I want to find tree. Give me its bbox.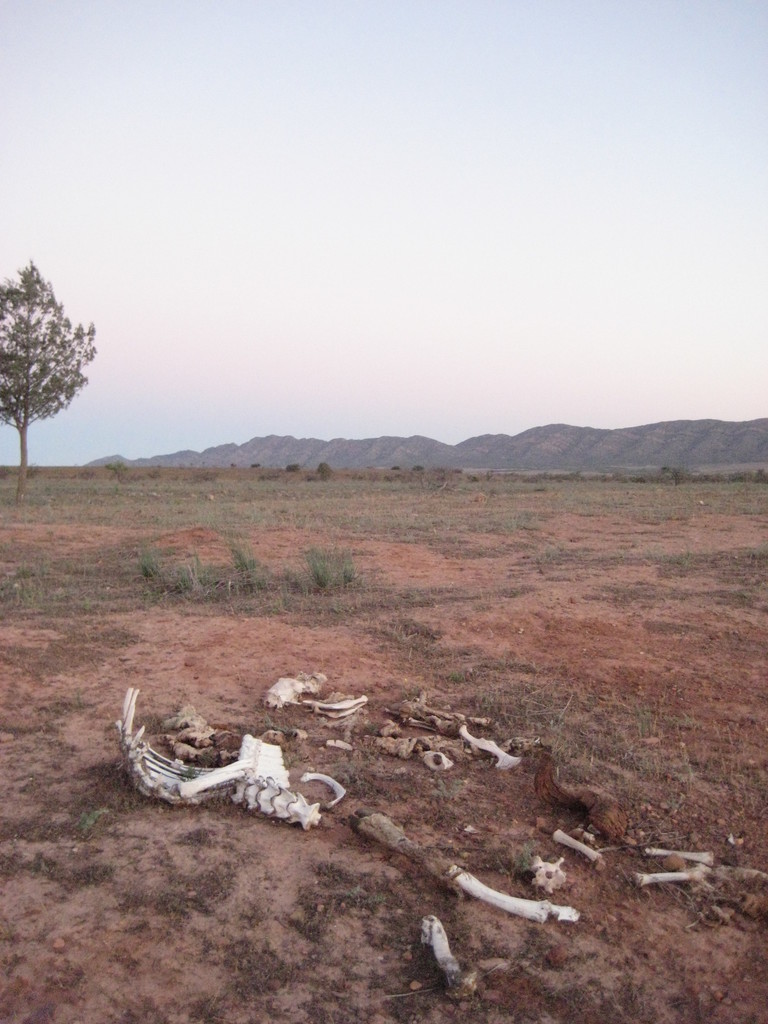
[250, 460, 262, 467].
